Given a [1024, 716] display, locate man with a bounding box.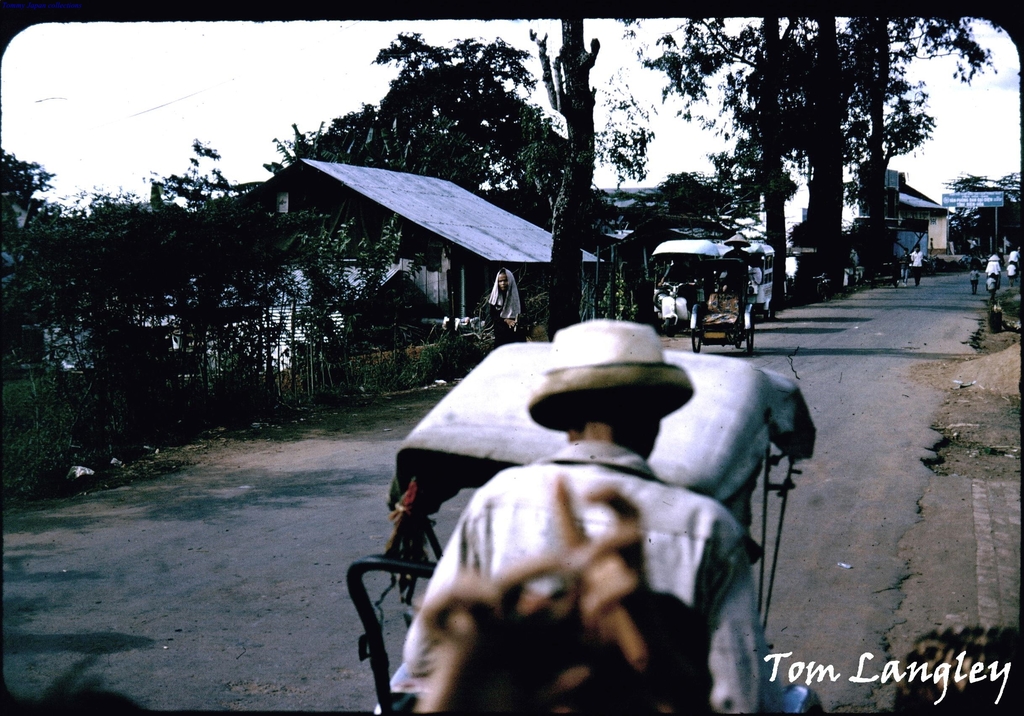
Located: crop(372, 374, 820, 715).
